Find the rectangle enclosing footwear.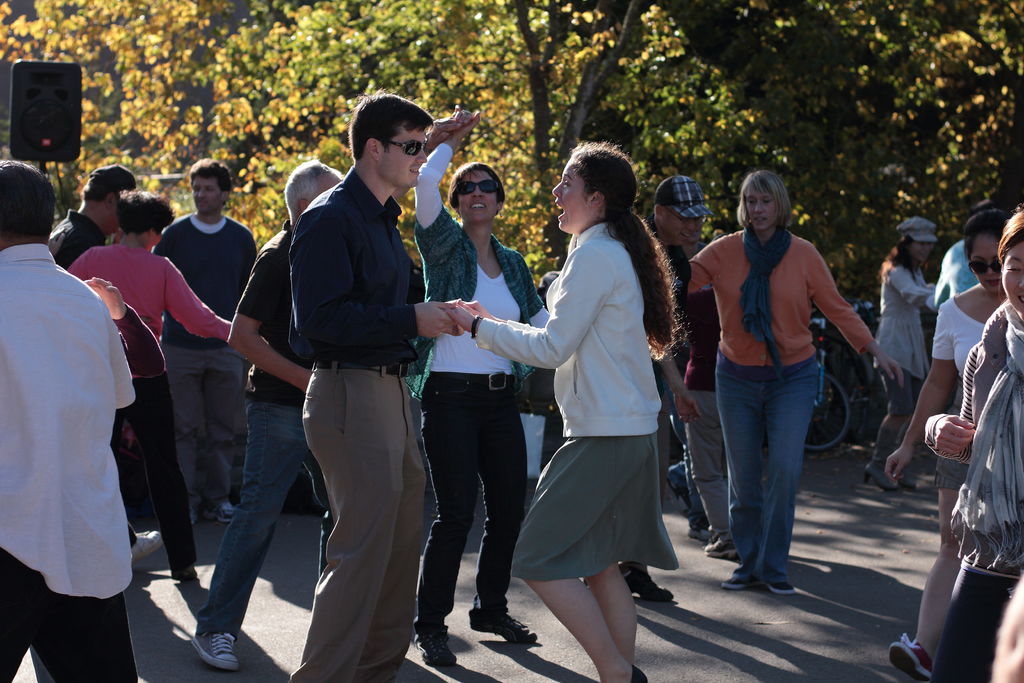
left=219, top=500, right=236, bottom=525.
